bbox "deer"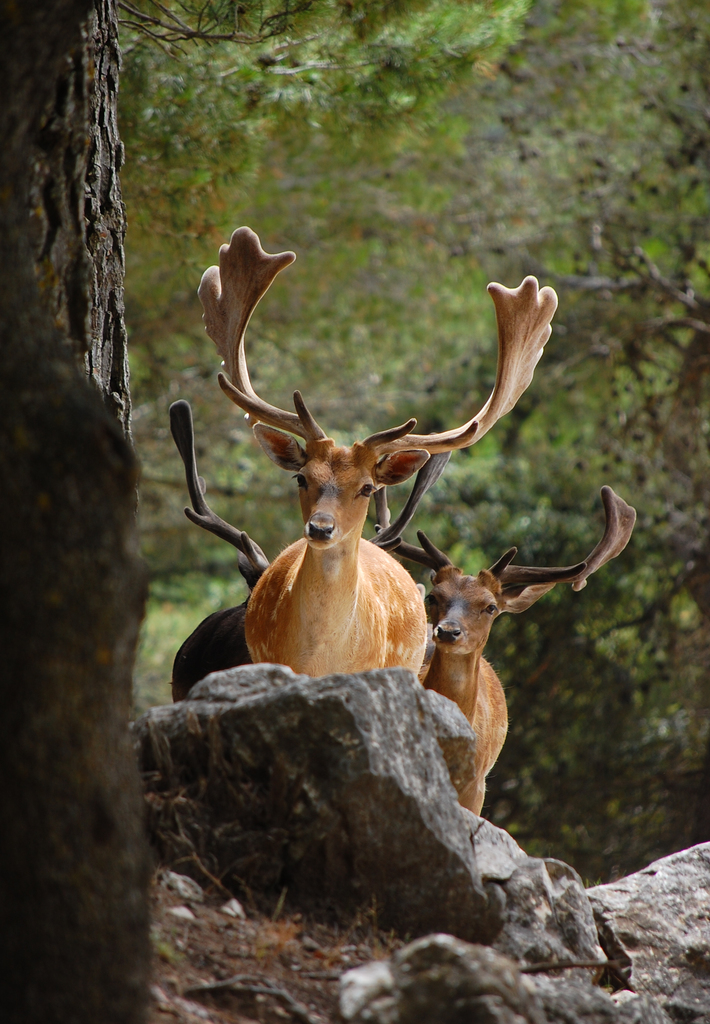
Rect(172, 398, 457, 695)
